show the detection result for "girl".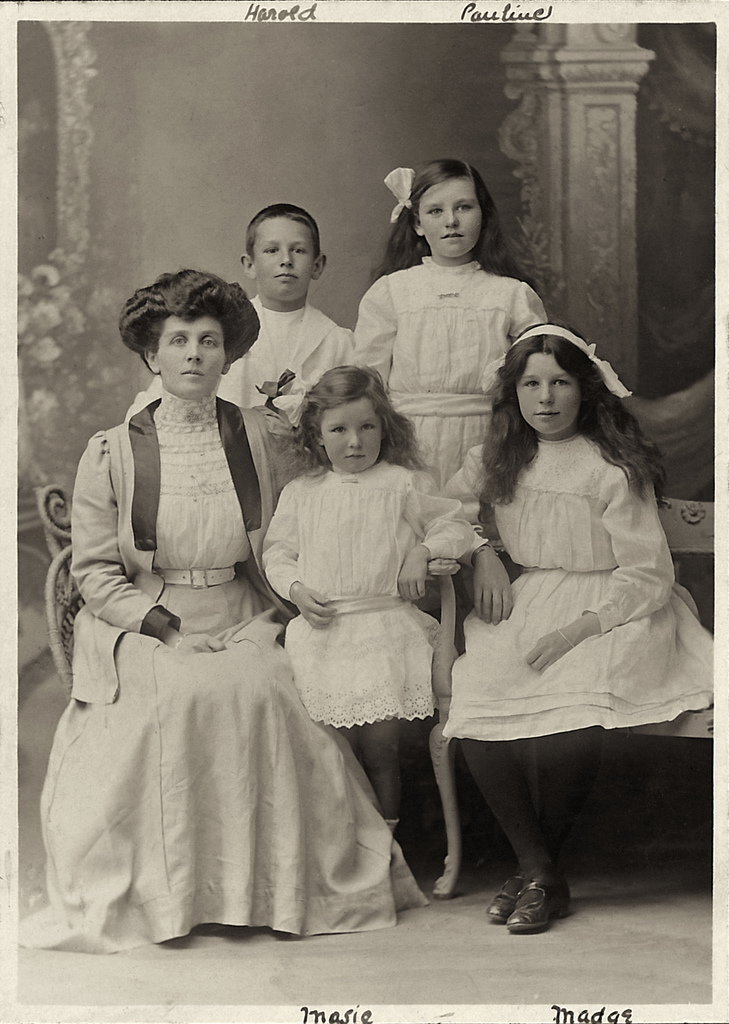
[left=447, top=326, right=726, bottom=944].
